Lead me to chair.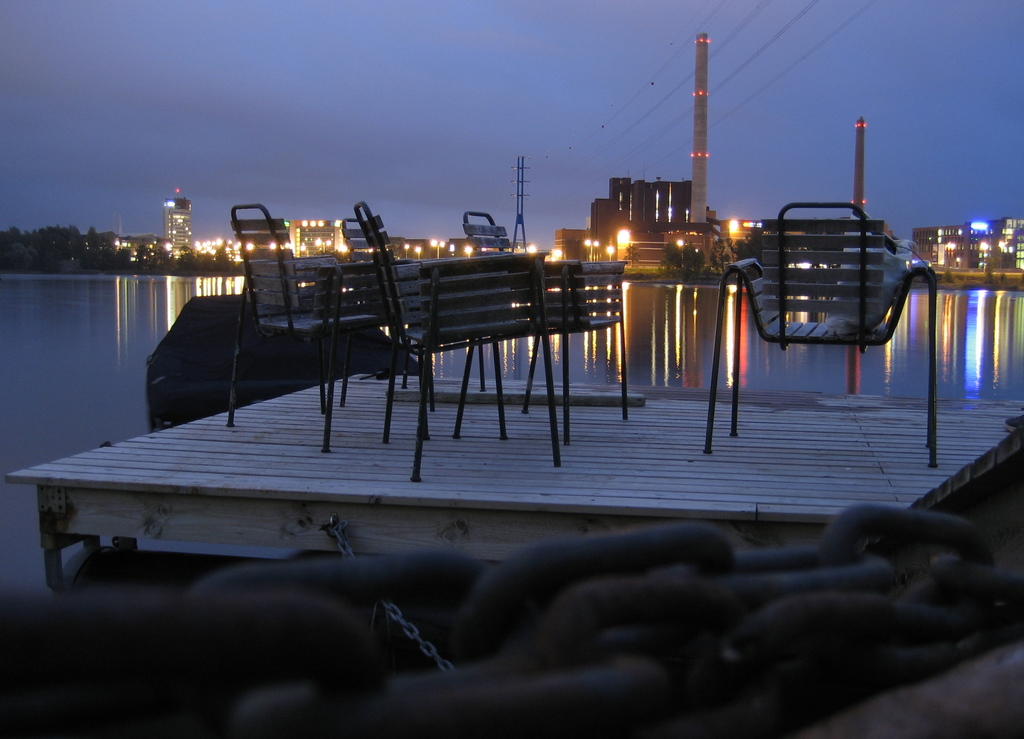
Lead to <bbox>461, 213, 628, 449</bbox>.
